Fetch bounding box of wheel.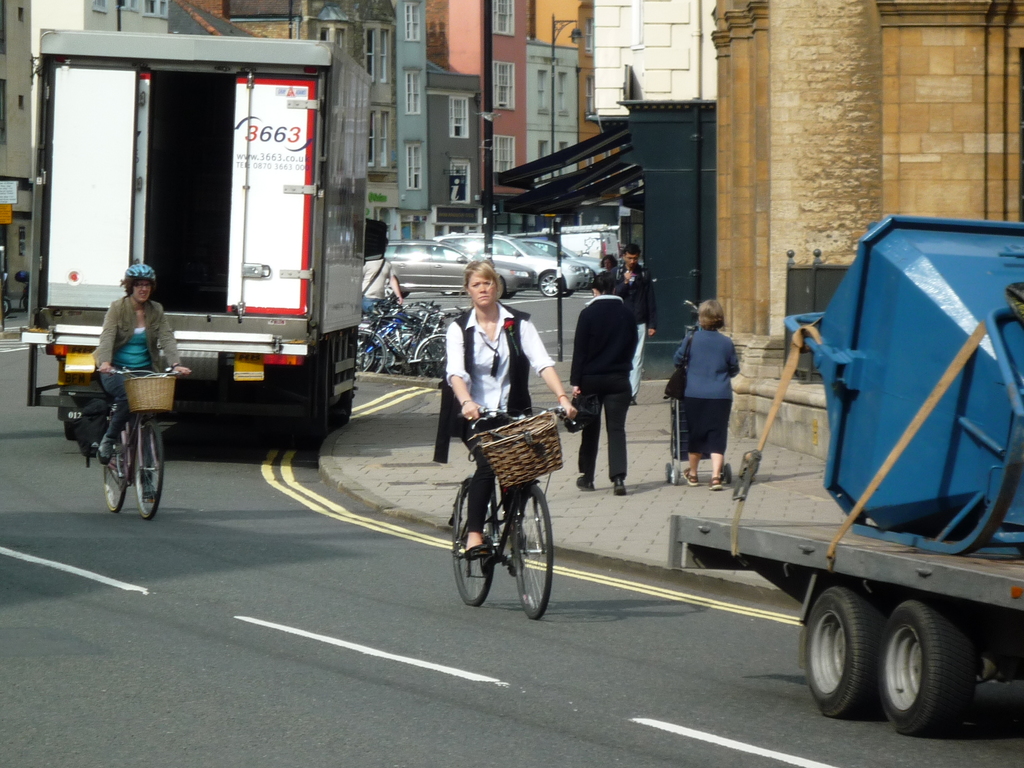
Bbox: [879, 600, 977, 738].
